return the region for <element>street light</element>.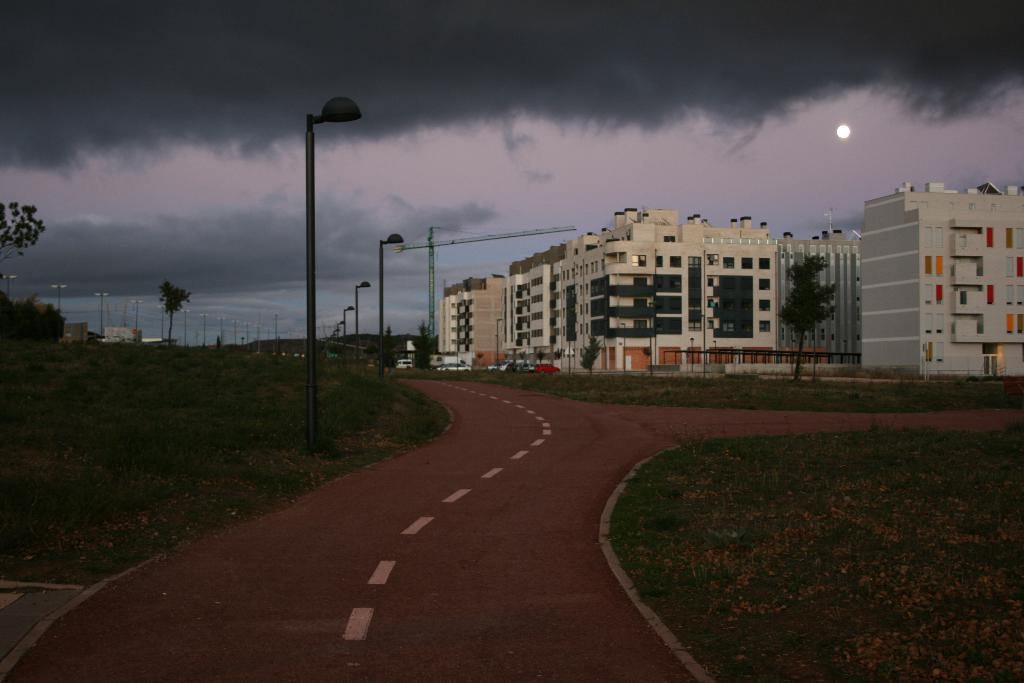
[265, 325, 270, 353].
